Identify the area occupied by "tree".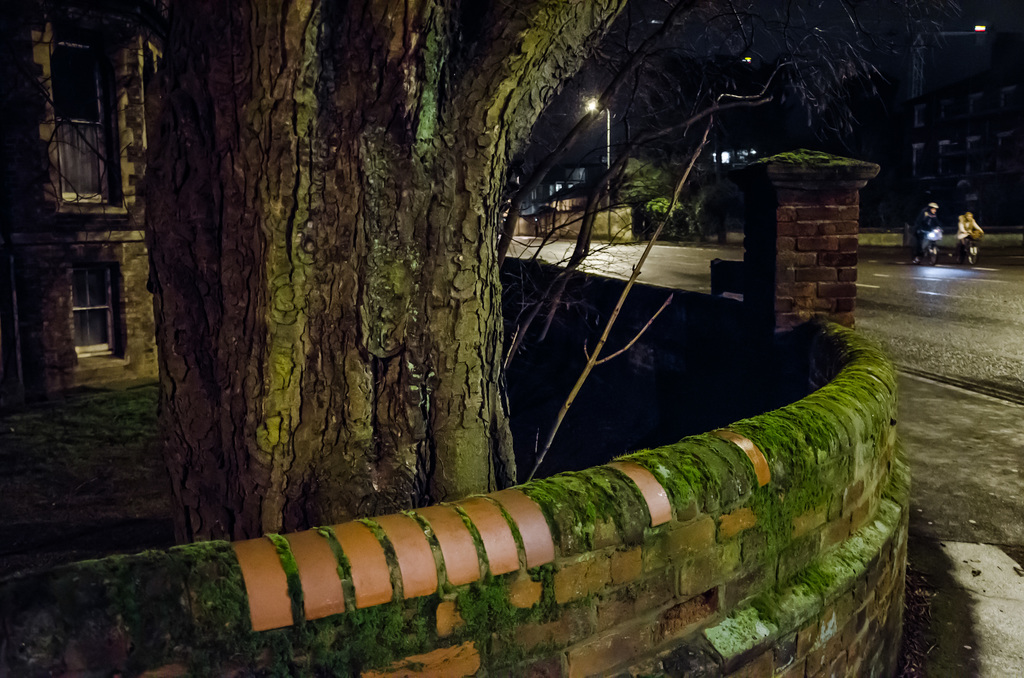
Area: box(145, 0, 640, 545).
